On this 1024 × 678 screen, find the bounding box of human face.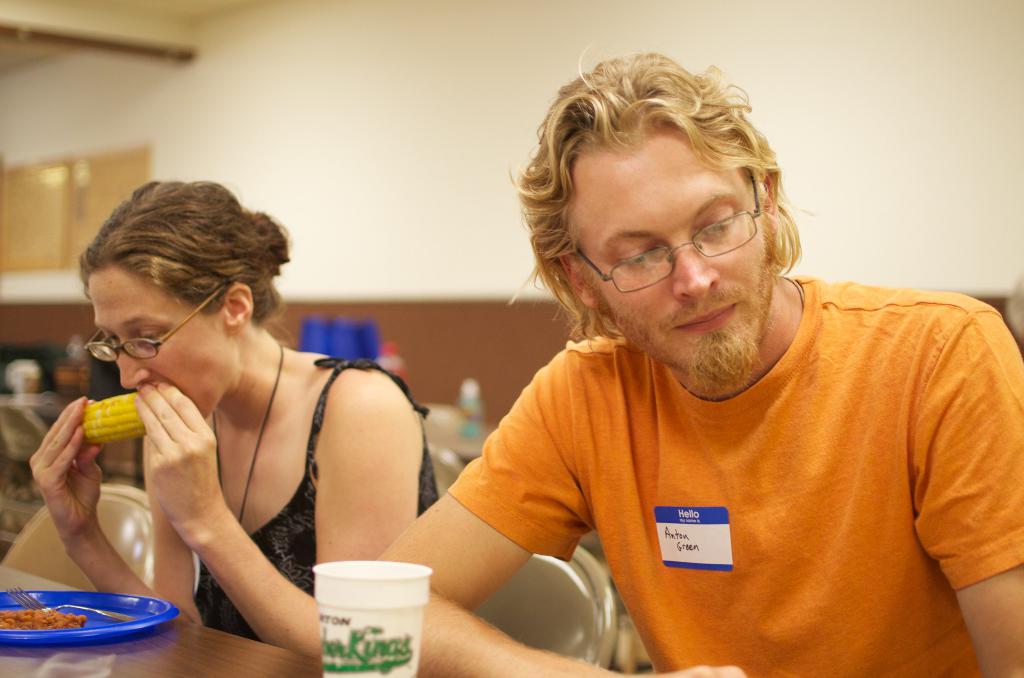
Bounding box: [90,254,228,424].
